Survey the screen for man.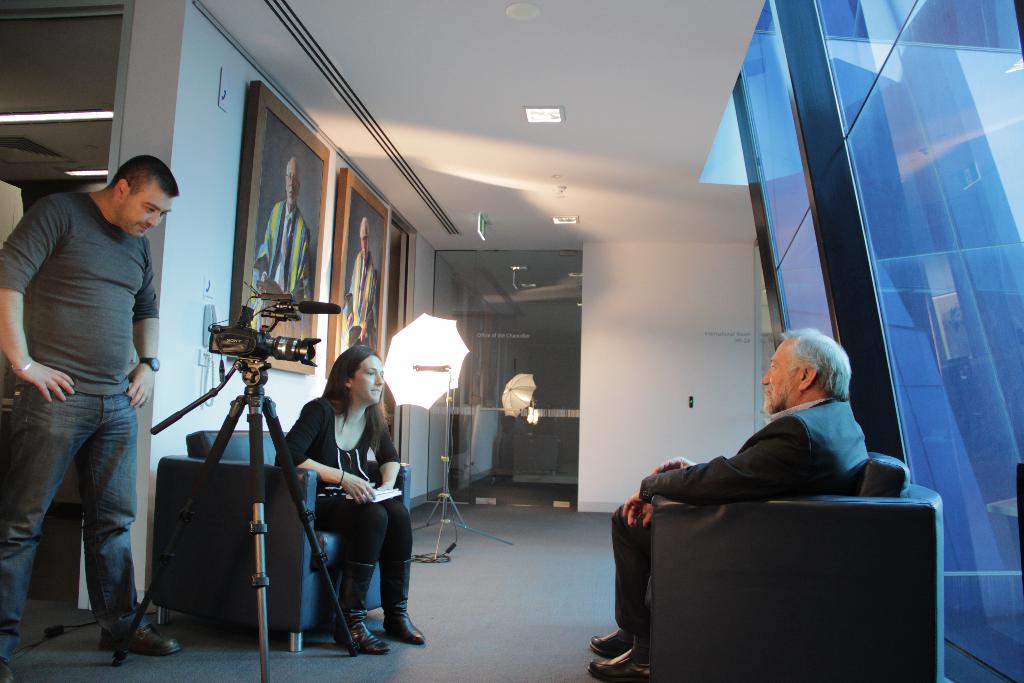
Survey found: bbox(248, 157, 312, 353).
